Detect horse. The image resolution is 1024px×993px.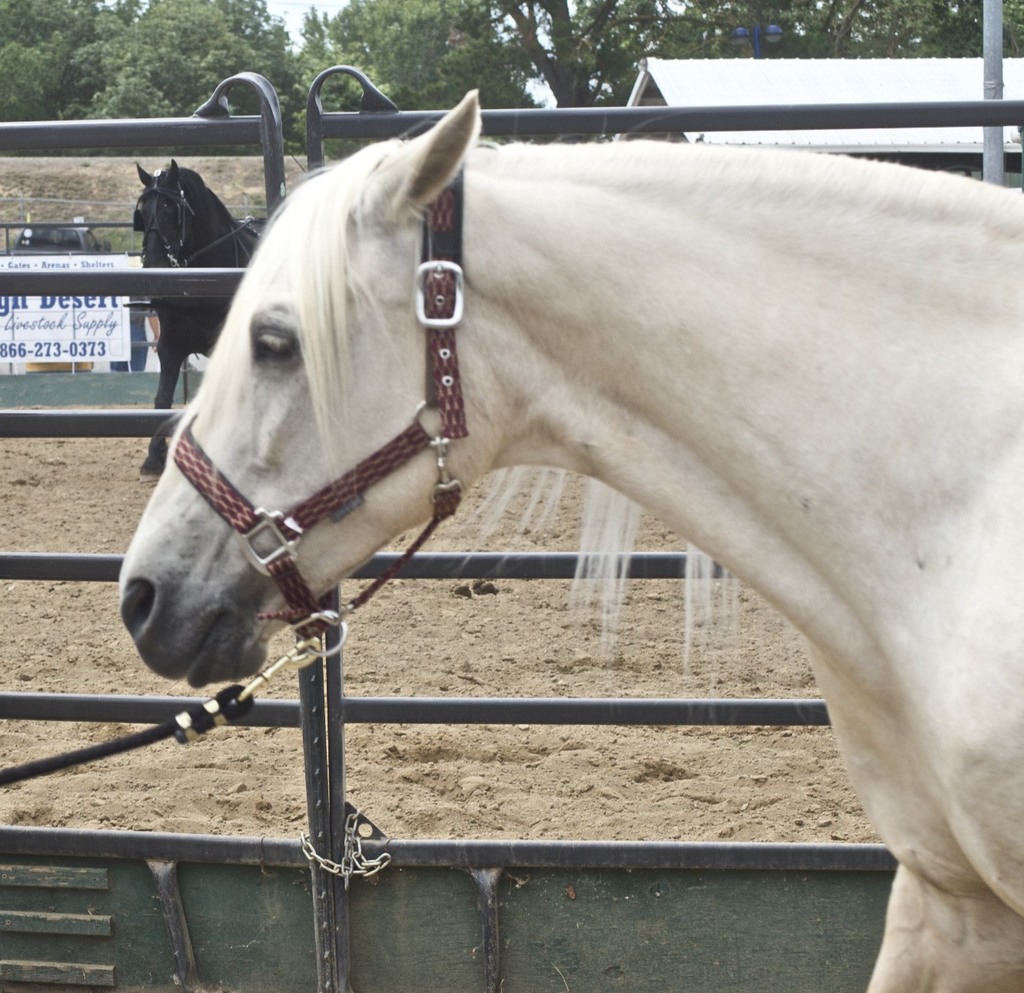
[x1=131, y1=161, x2=265, y2=481].
